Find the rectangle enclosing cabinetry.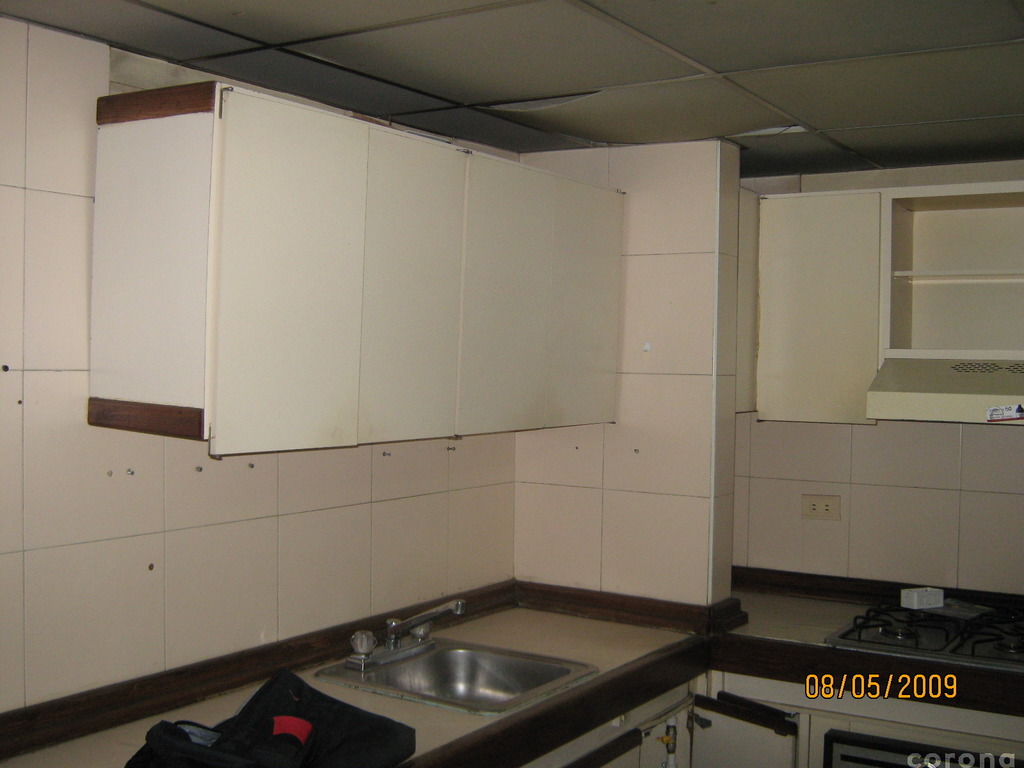
0, 570, 749, 767.
